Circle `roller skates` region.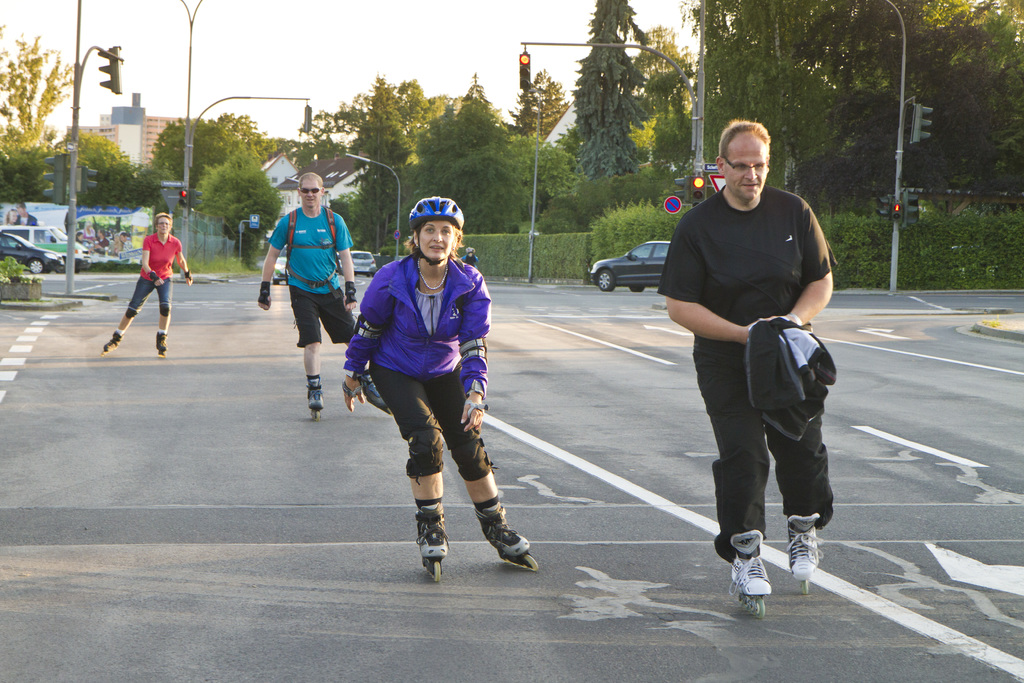
Region: bbox=[304, 374, 325, 420].
